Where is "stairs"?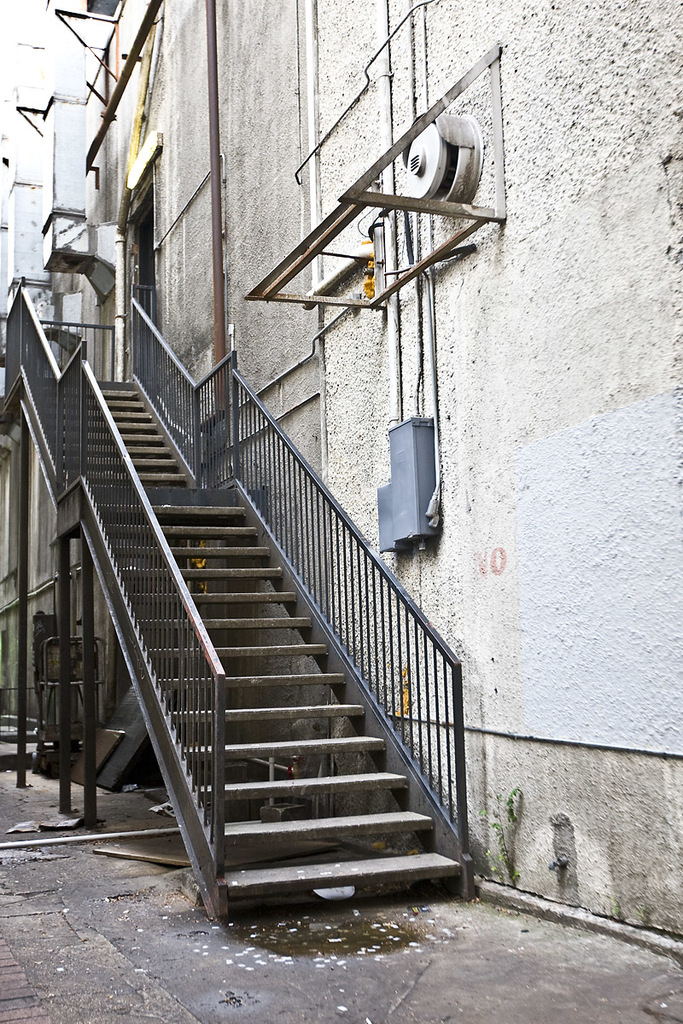
detection(97, 376, 468, 923).
